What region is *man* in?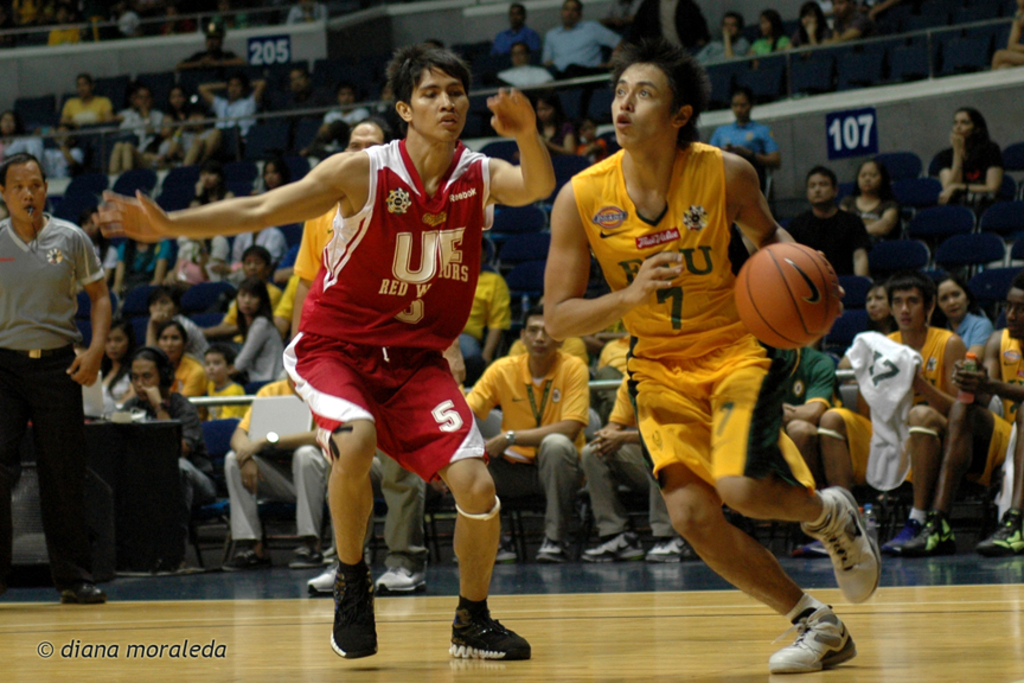
774, 160, 872, 277.
